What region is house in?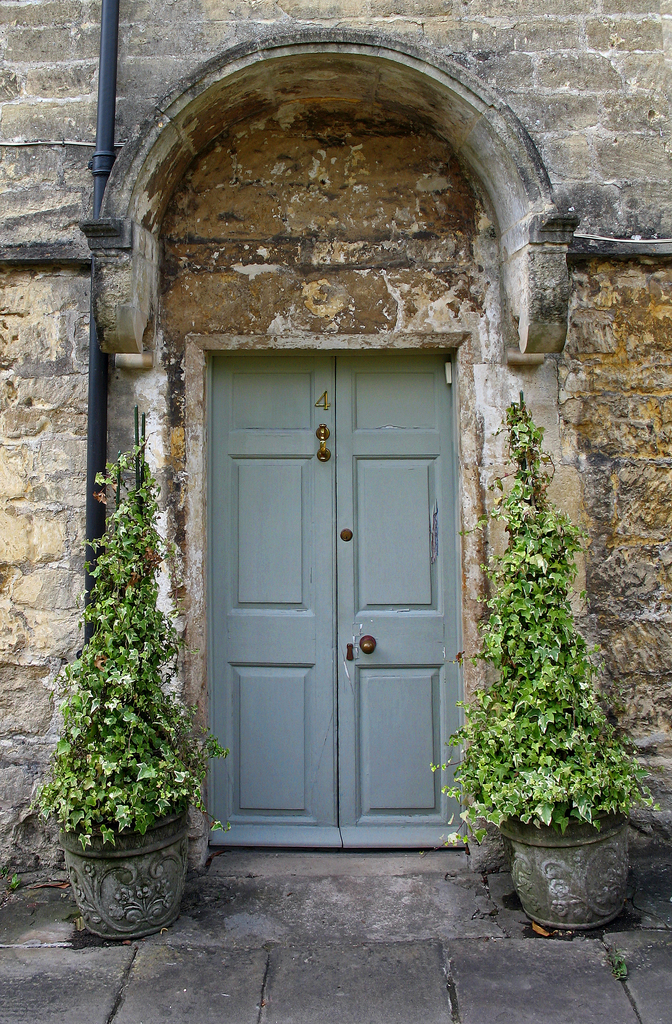
[0,0,671,892].
